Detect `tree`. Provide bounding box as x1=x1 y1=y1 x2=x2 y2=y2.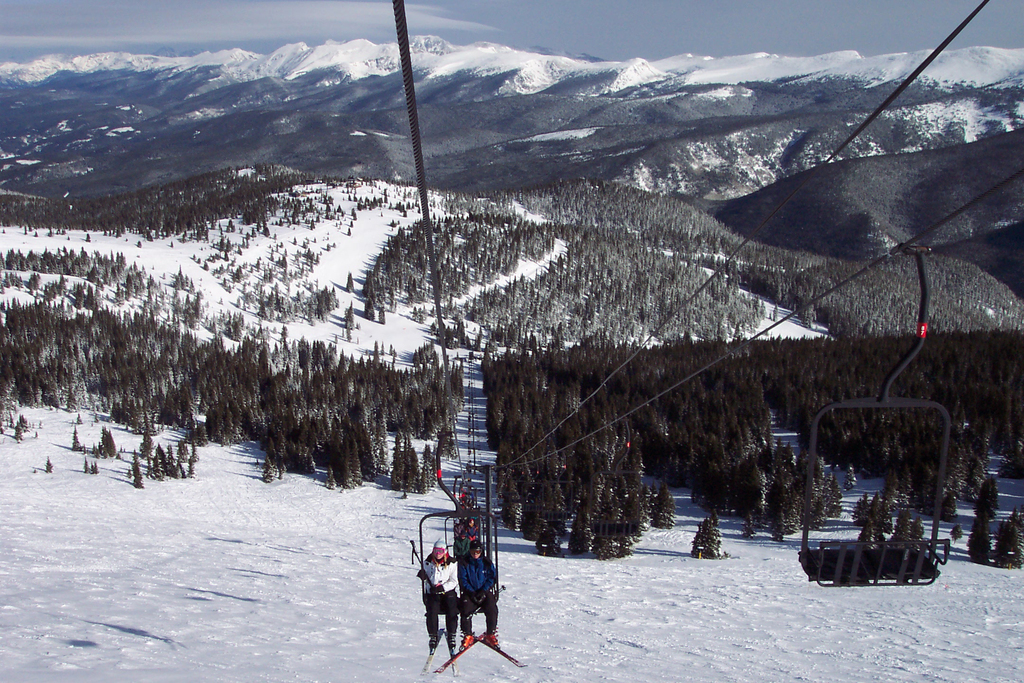
x1=687 y1=506 x2=724 y2=561.
